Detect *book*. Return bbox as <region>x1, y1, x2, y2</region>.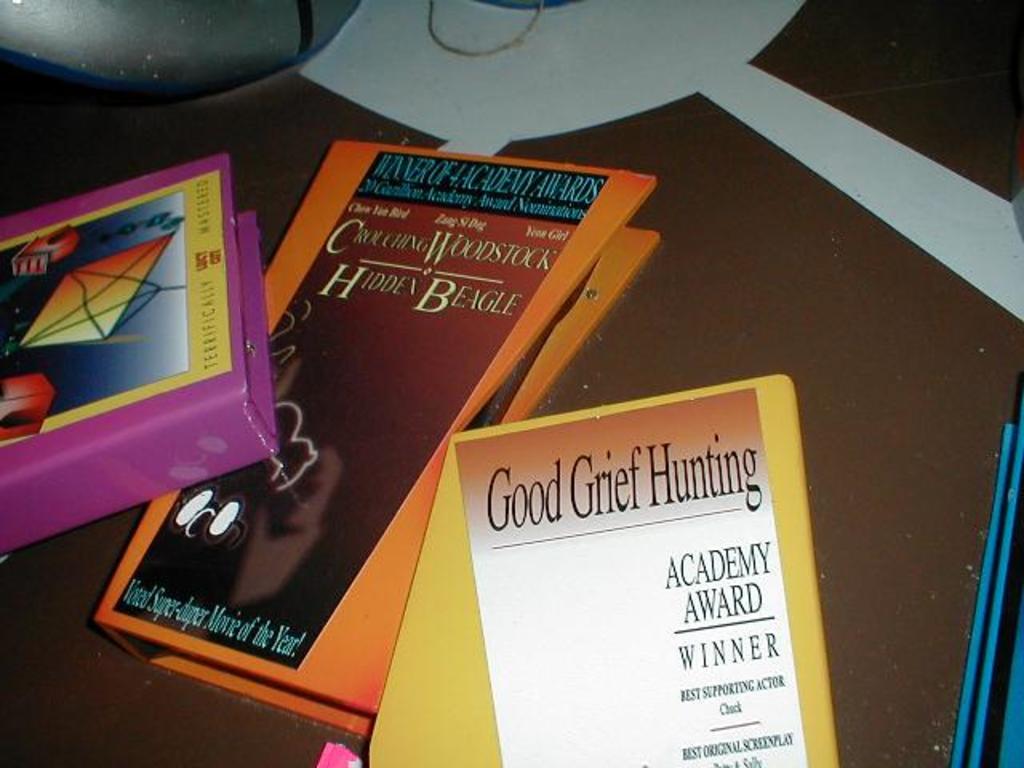
<region>88, 146, 667, 742</region>.
